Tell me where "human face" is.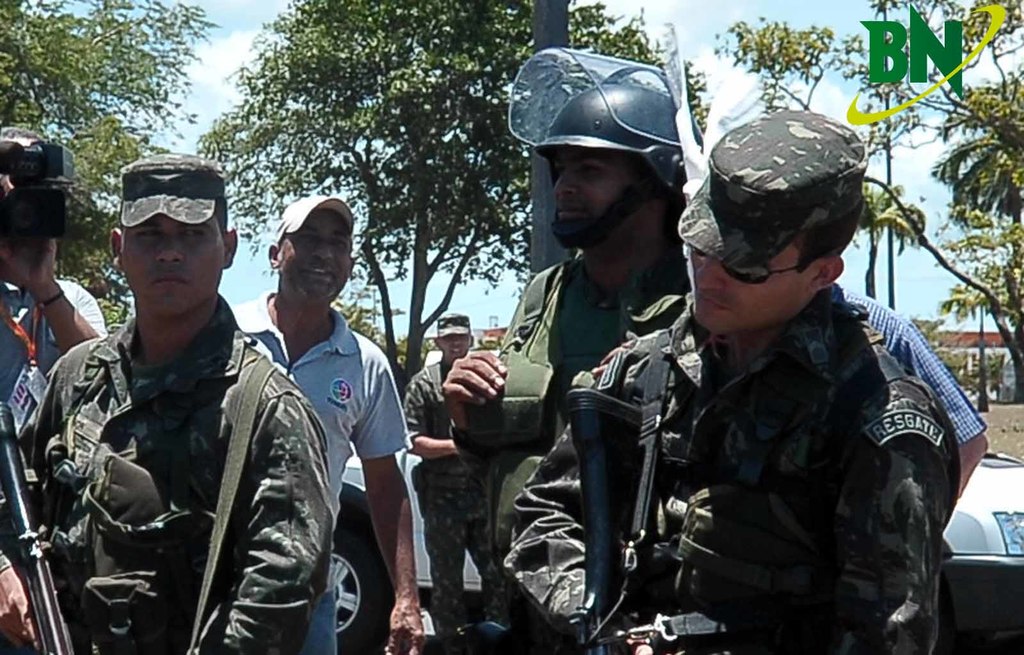
"human face" is at {"x1": 440, "y1": 331, "x2": 470, "y2": 357}.
